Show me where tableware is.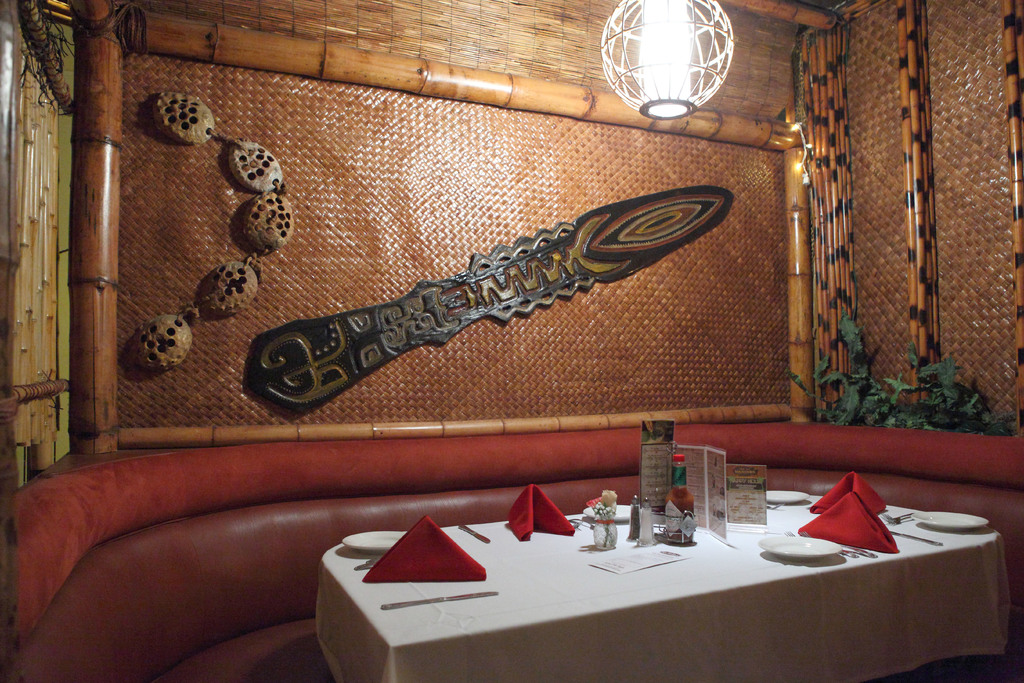
tableware is at bbox=(837, 541, 877, 557).
